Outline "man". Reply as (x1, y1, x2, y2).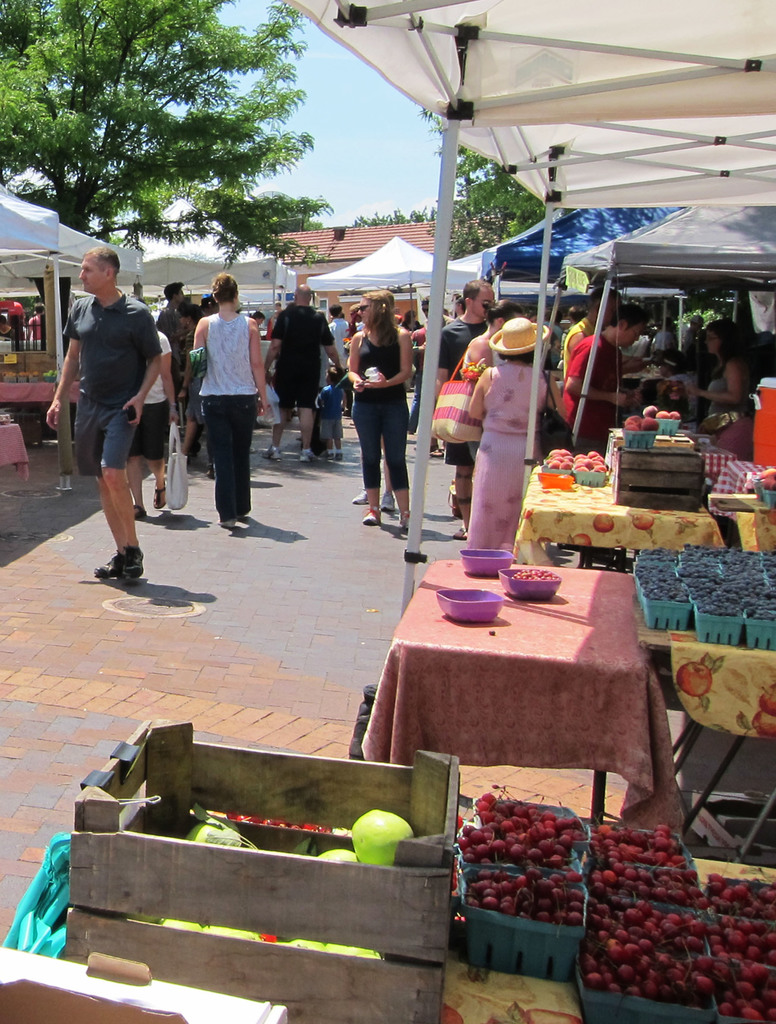
(552, 298, 650, 462).
